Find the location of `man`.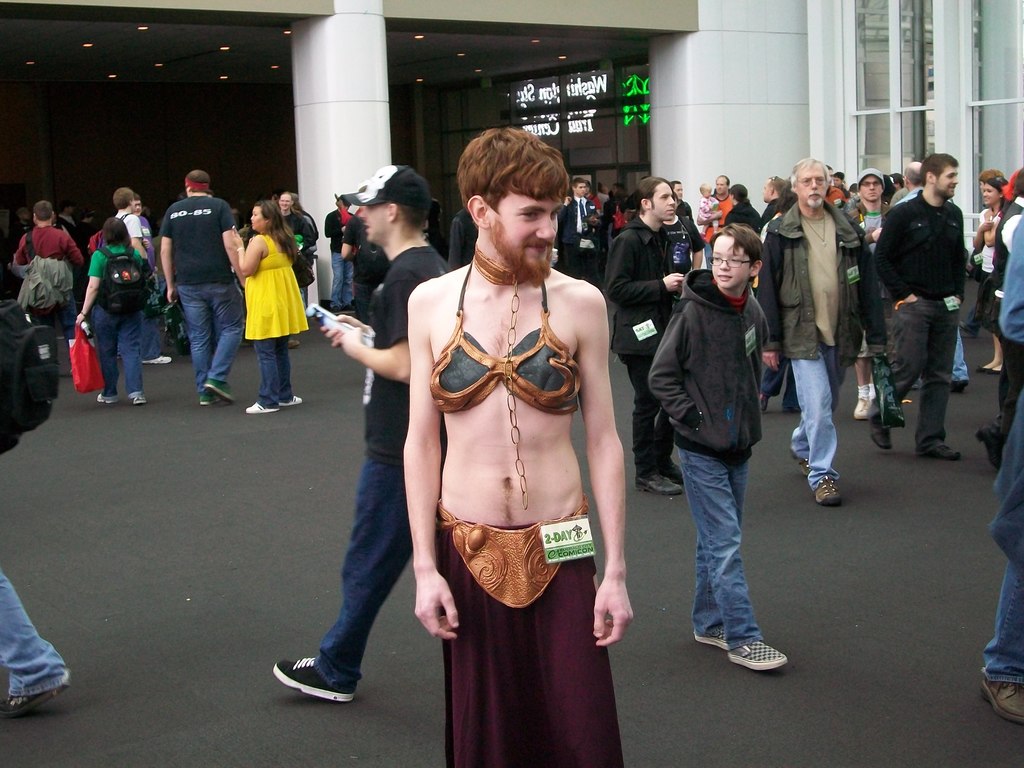
Location: l=702, t=174, r=734, b=269.
